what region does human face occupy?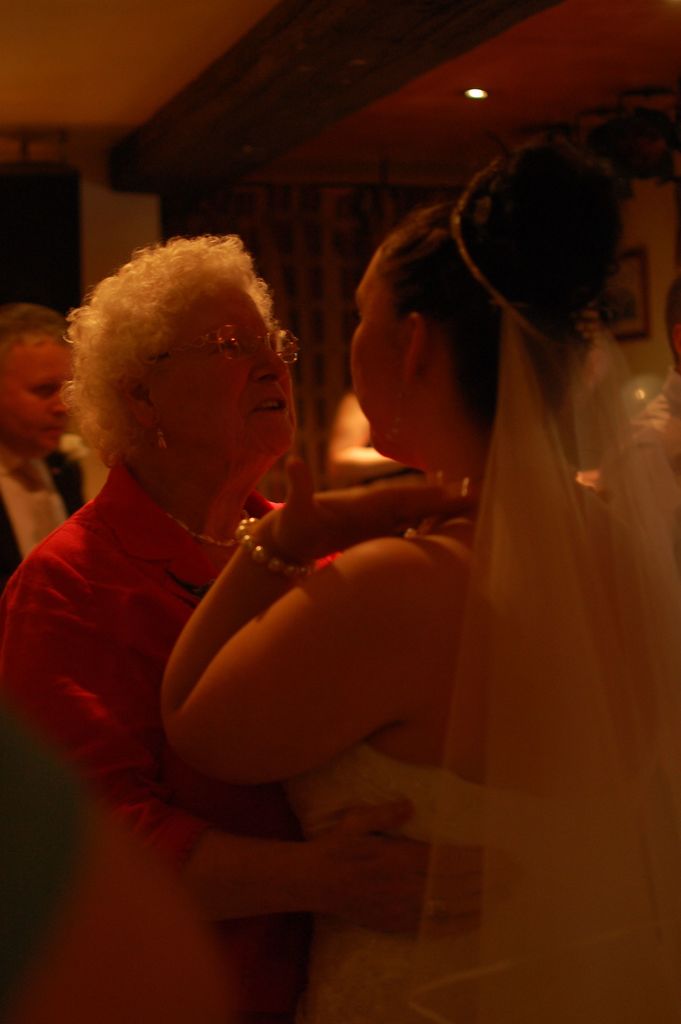
Rect(350, 250, 400, 449).
